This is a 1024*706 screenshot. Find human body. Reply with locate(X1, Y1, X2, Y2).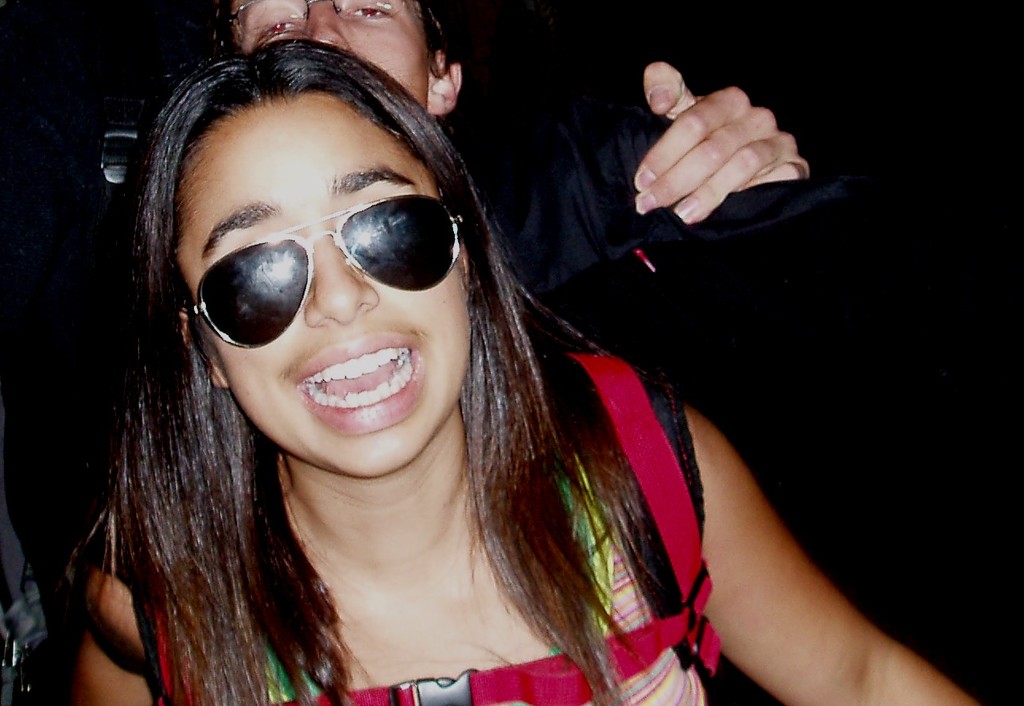
locate(107, 72, 880, 703).
